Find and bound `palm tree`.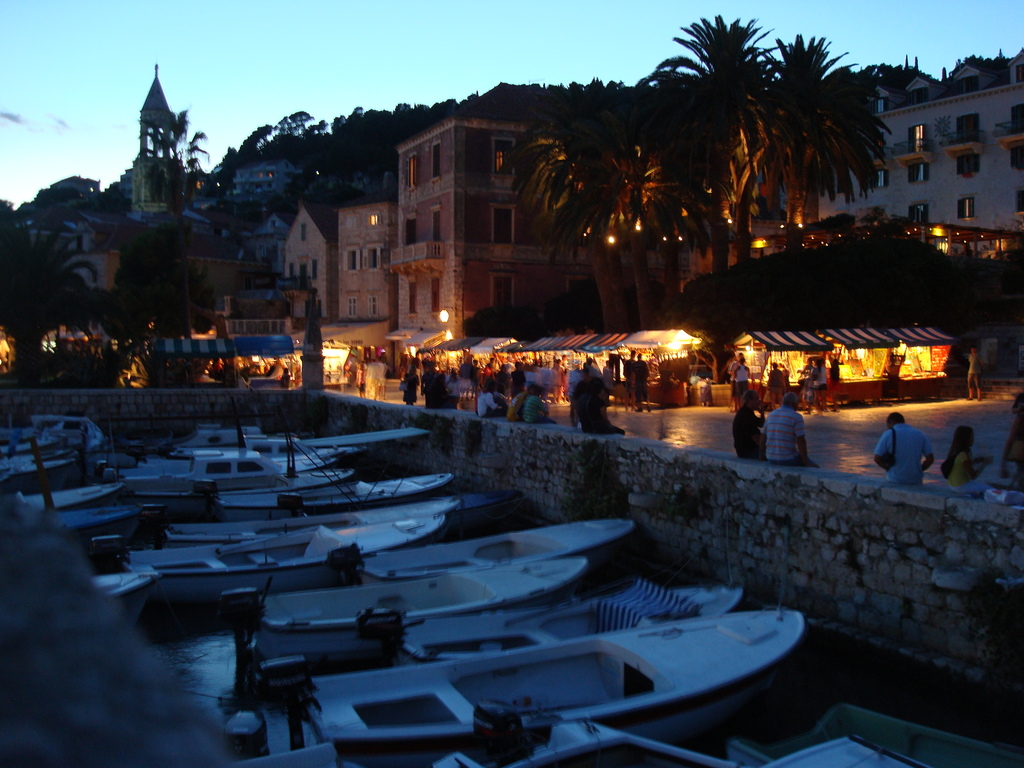
Bound: <bbox>591, 28, 909, 310</bbox>.
